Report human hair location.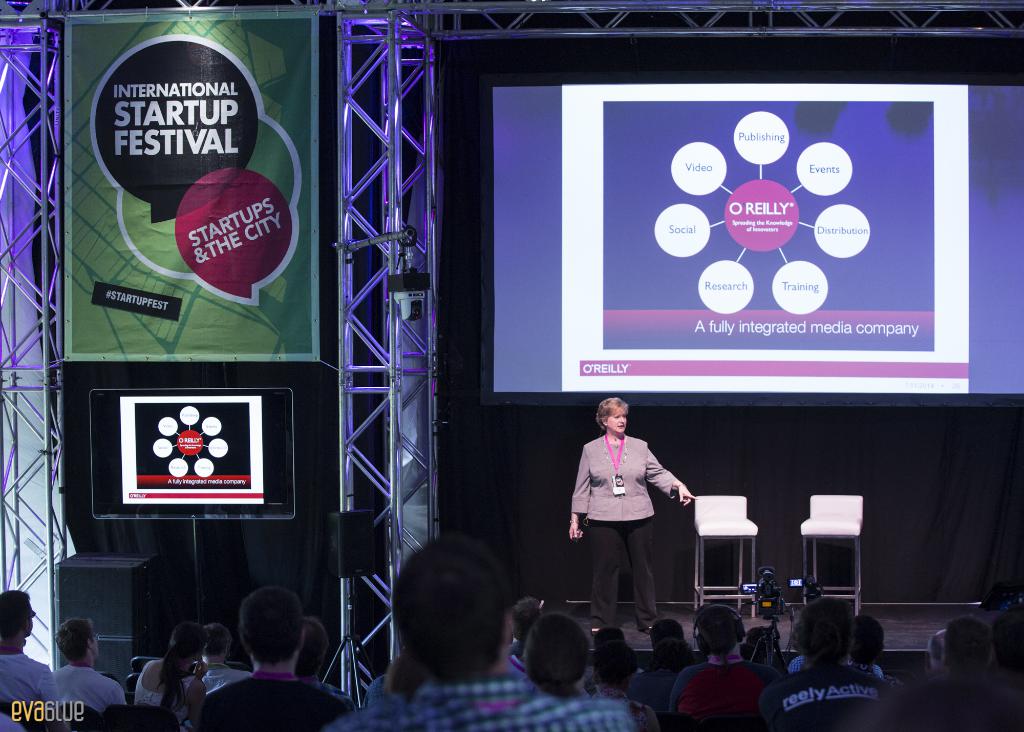
Report: BBox(234, 582, 304, 660).
